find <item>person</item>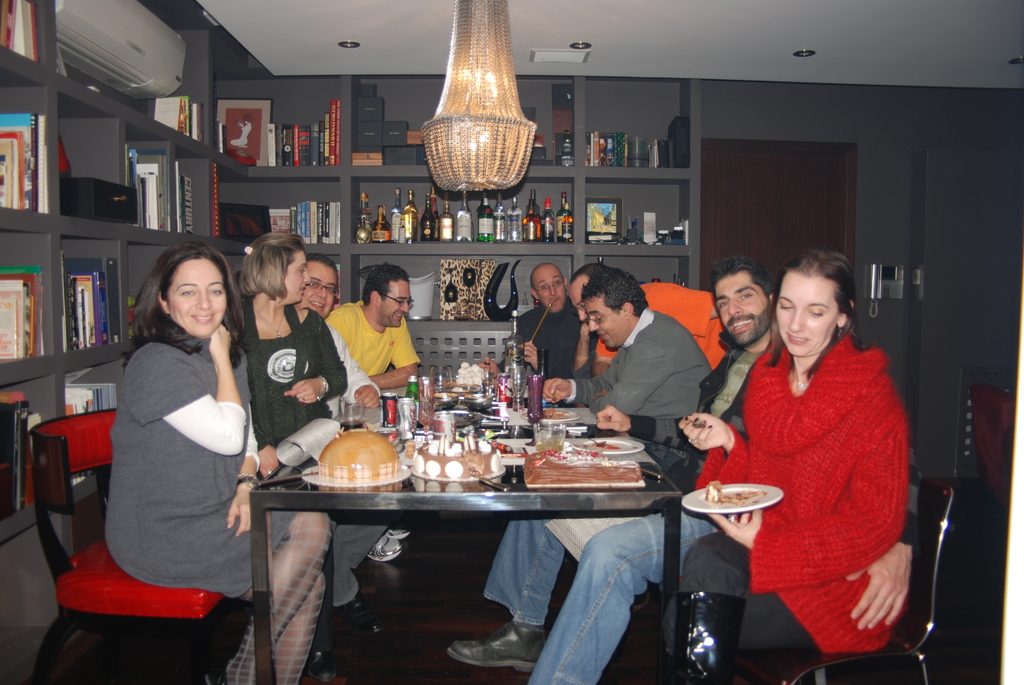
(447,261,919,684)
